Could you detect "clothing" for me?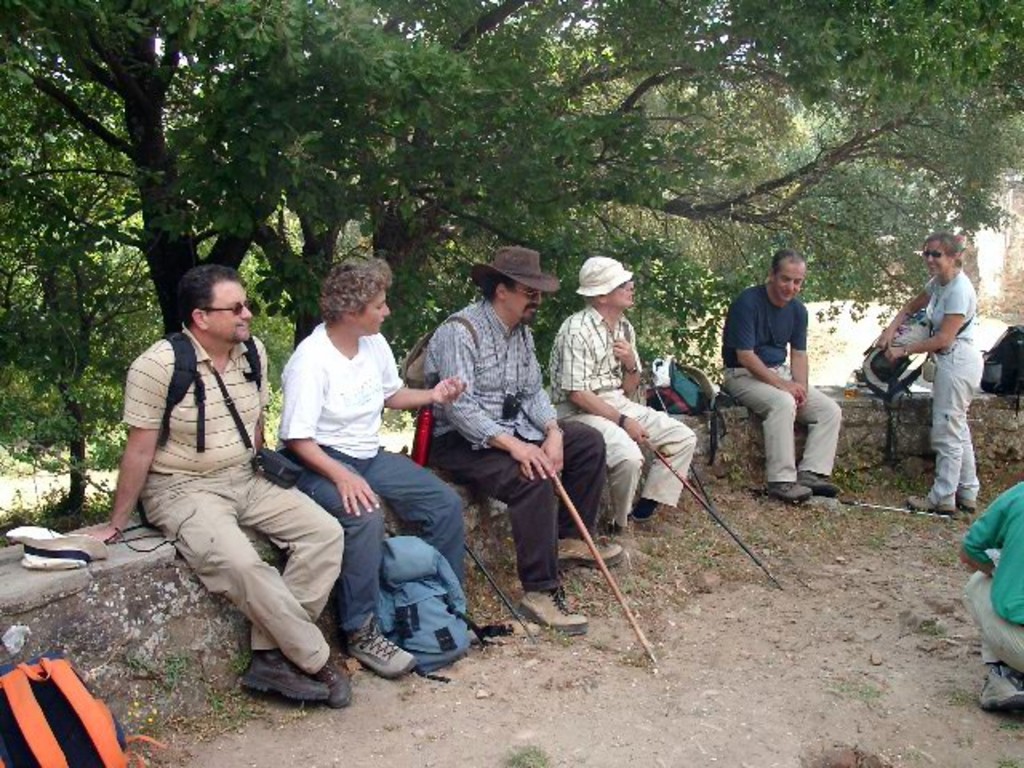
Detection result: 102 306 322 670.
